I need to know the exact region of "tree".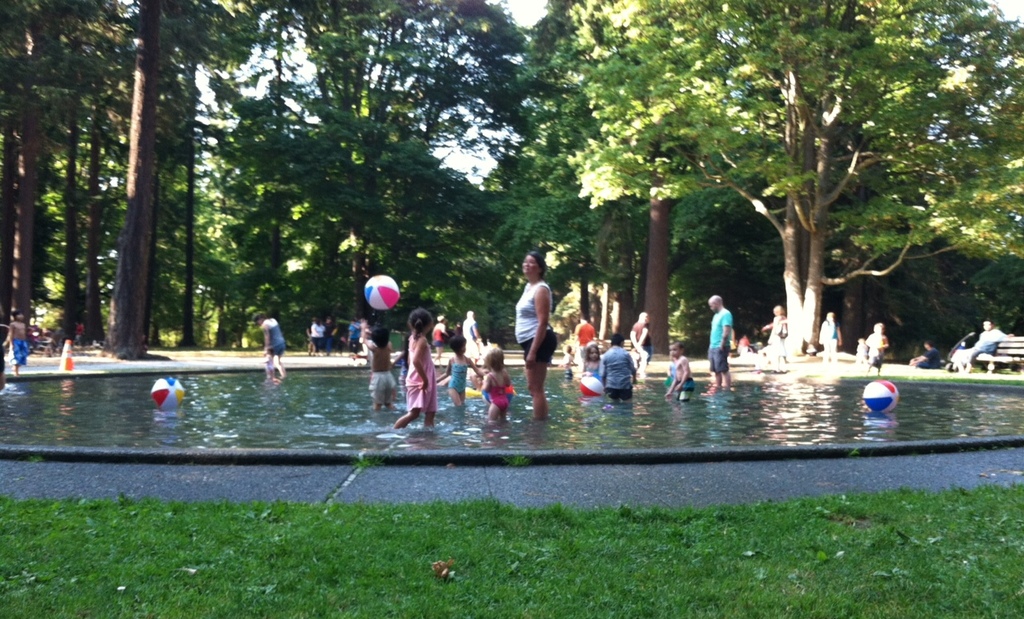
Region: left=533, top=0, right=756, bottom=355.
